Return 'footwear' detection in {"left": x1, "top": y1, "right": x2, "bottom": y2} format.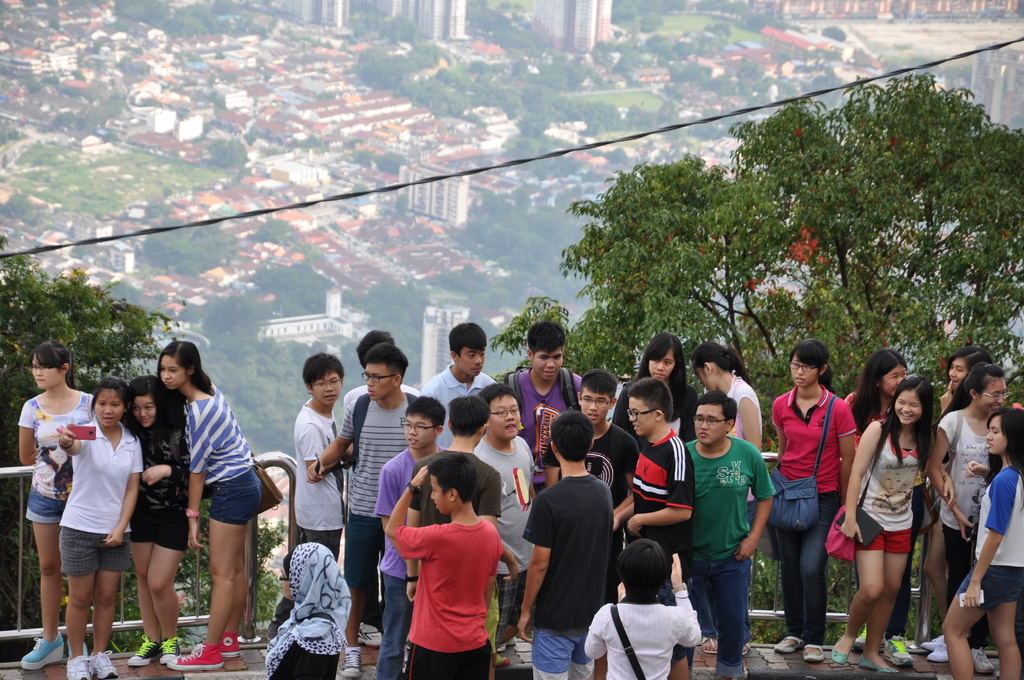
{"left": 337, "top": 645, "right": 362, "bottom": 678}.
